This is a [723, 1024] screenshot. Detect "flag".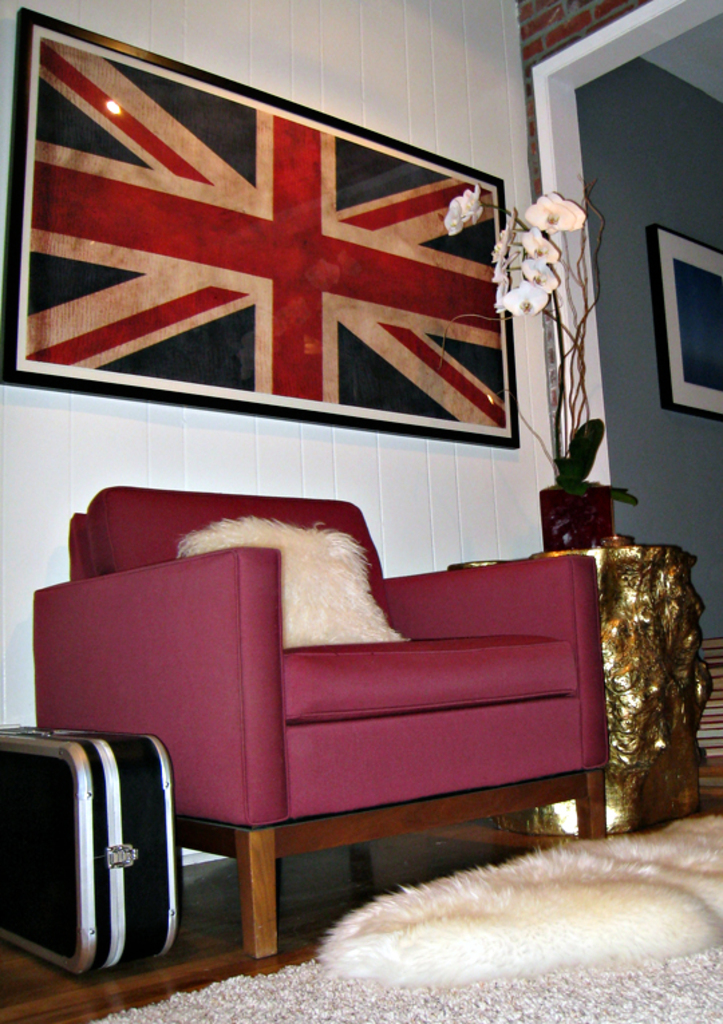
44 76 544 430.
